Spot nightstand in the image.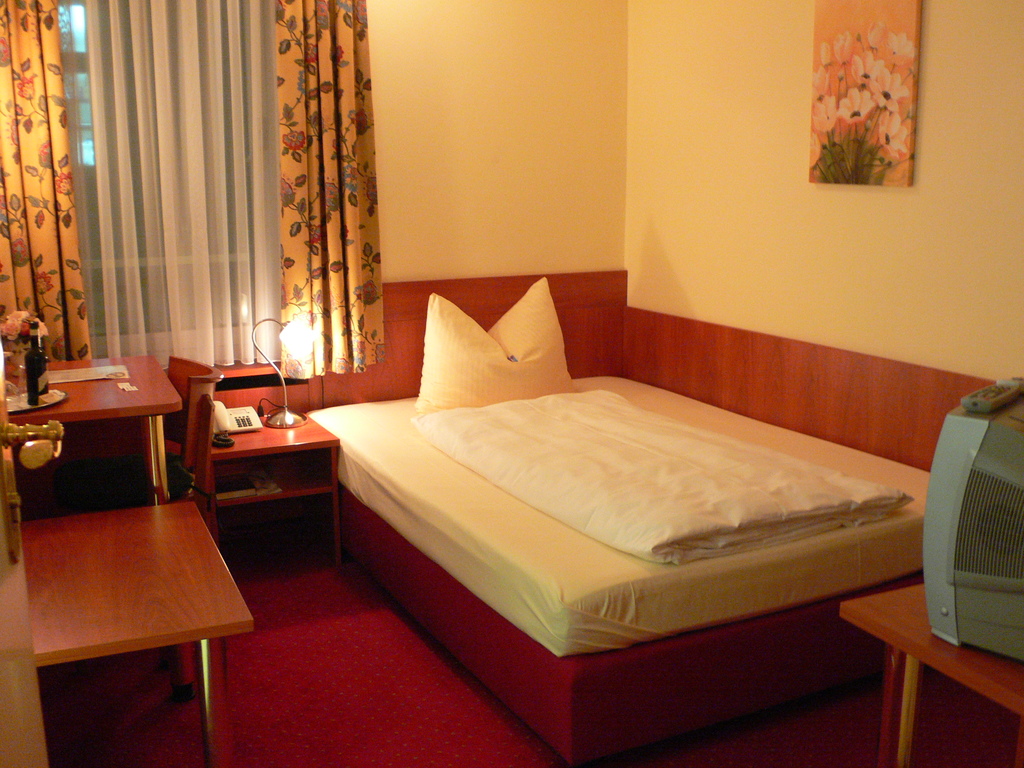
nightstand found at [left=0, top=349, right=186, bottom=503].
